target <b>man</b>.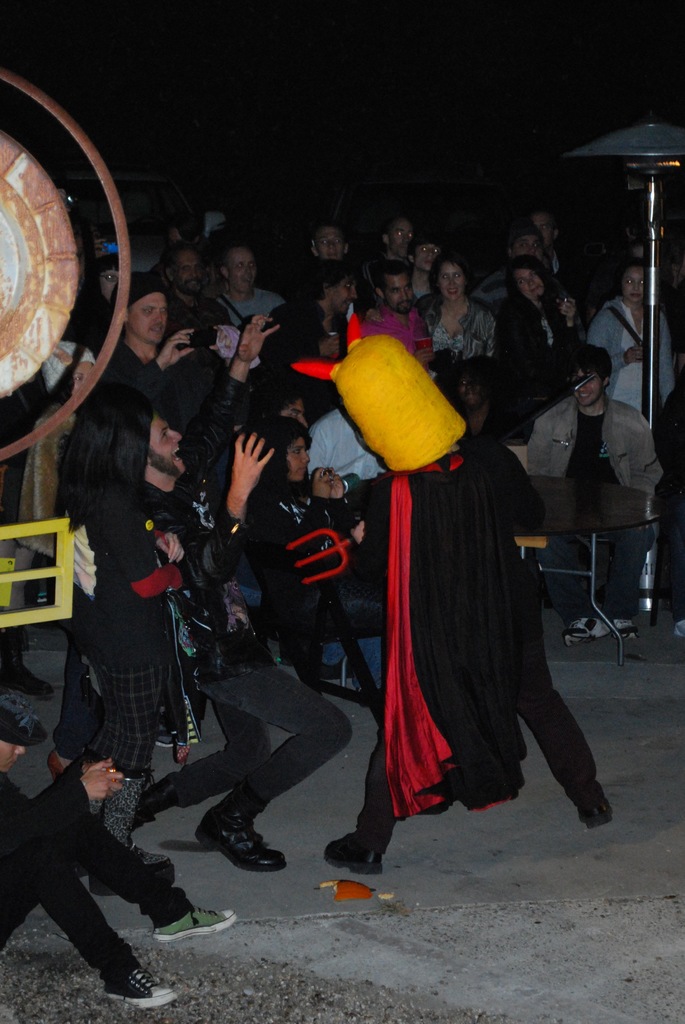
Target region: <region>376, 218, 422, 265</region>.
